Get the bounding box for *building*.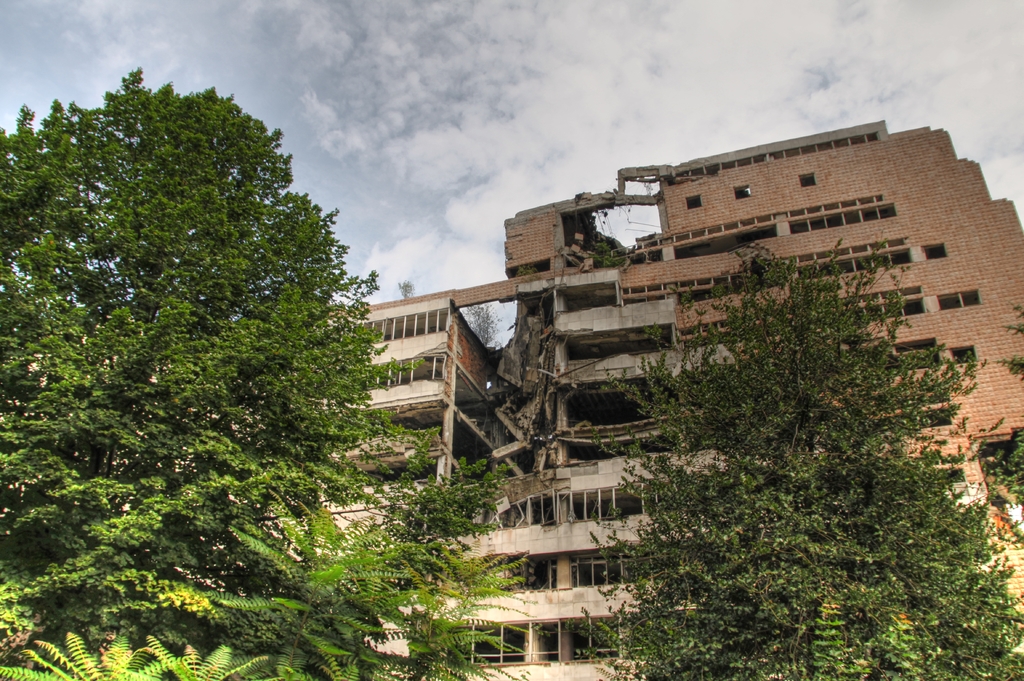
(0, 109, 1023, 680).
